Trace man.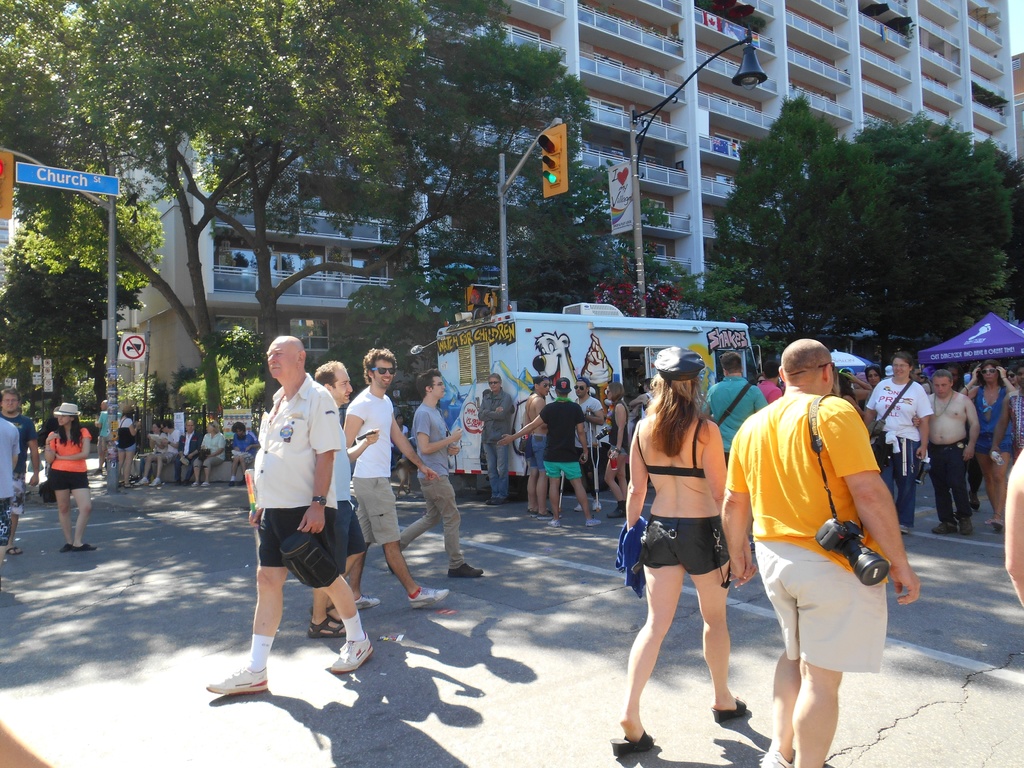
Traced to [174,418,202,484].
